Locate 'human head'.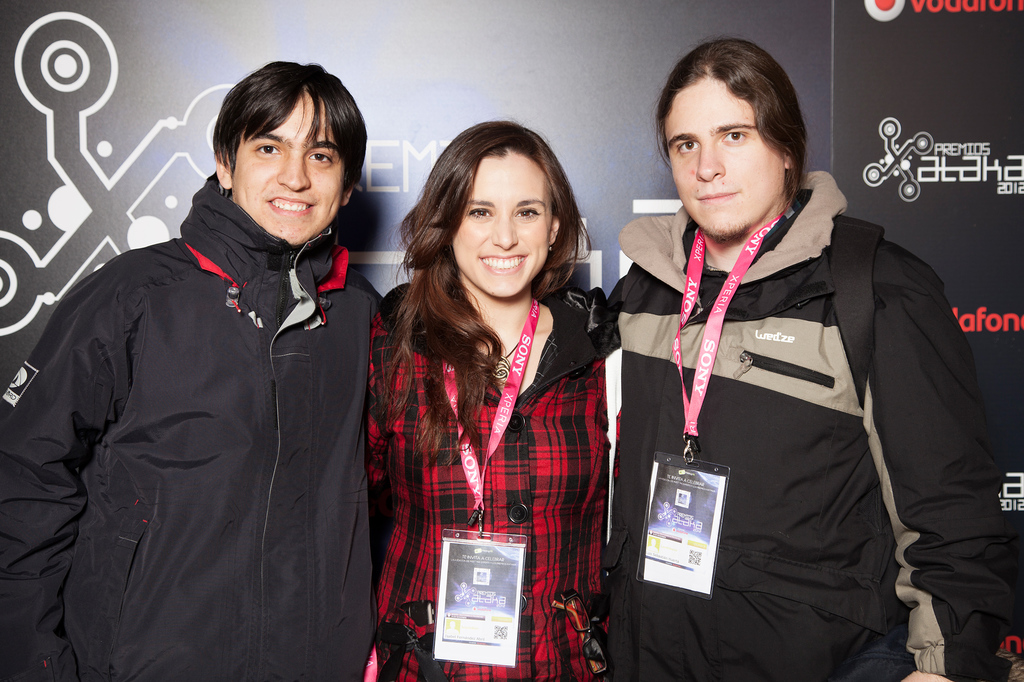
Bounding box: 212, 62, 370, 250.
